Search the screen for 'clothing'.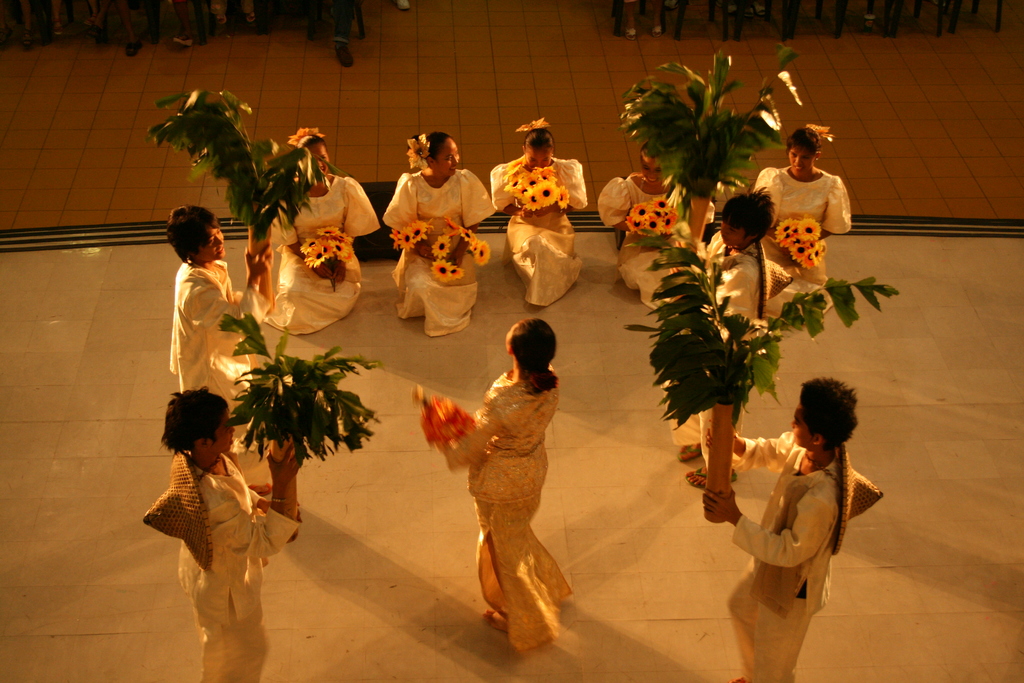
Found at 175 455 301 682.
